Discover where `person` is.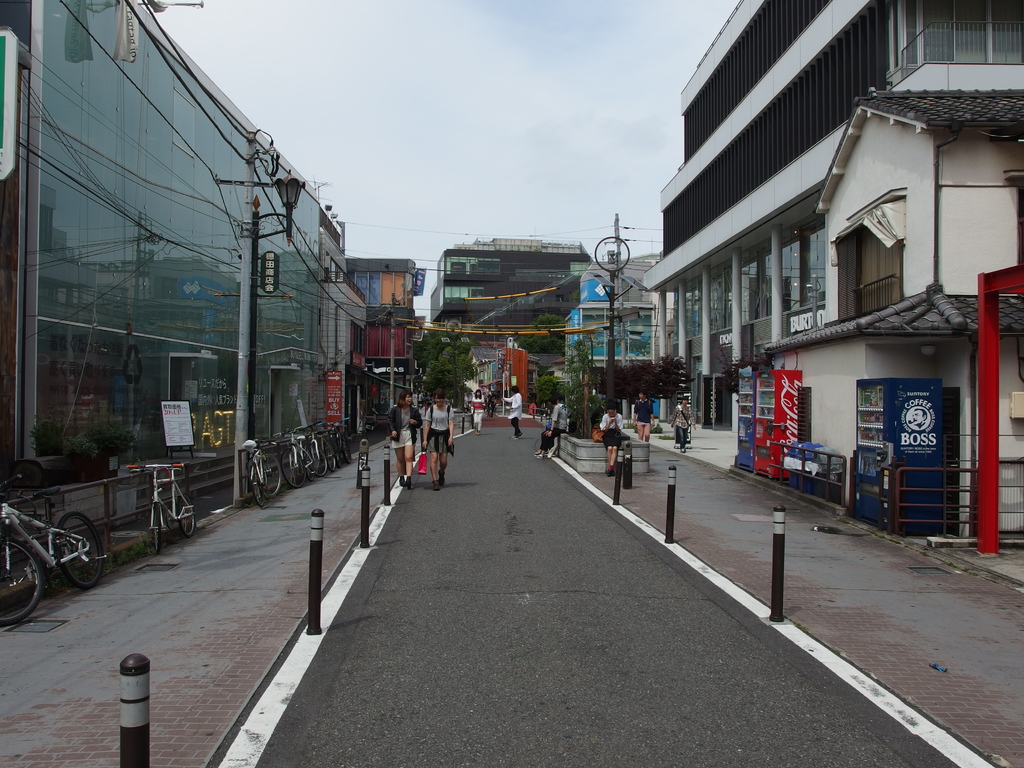
Discovered at l=488, t=390, r=500, b=417.
